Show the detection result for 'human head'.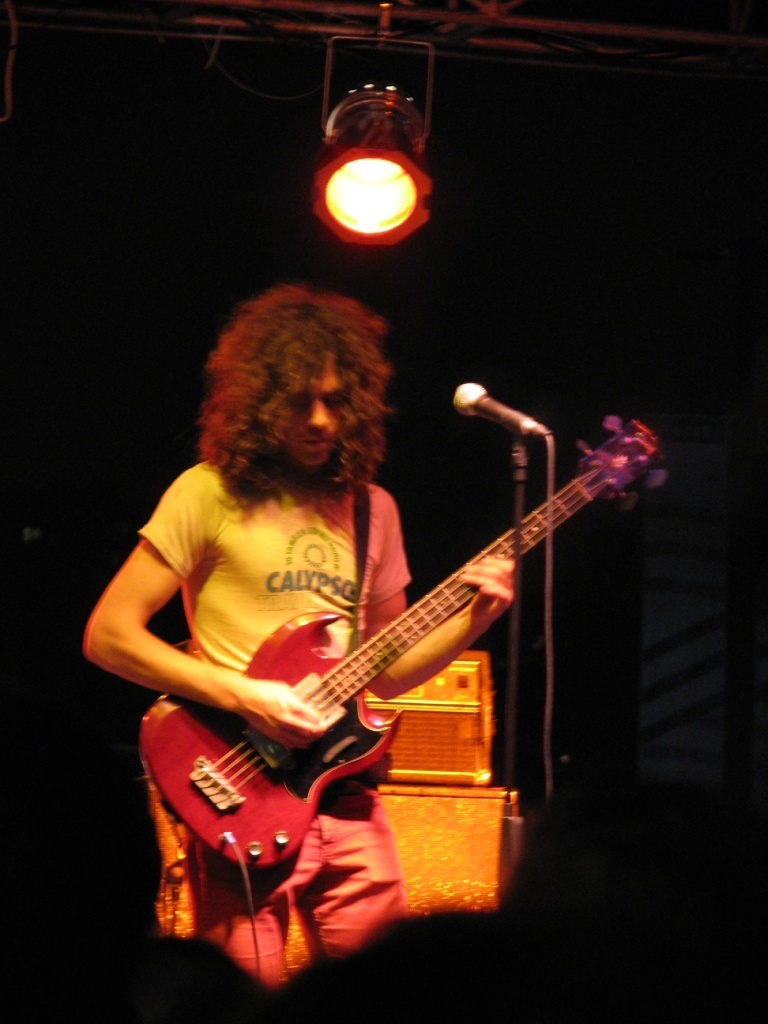
crop(205, 293, 387, 495).
